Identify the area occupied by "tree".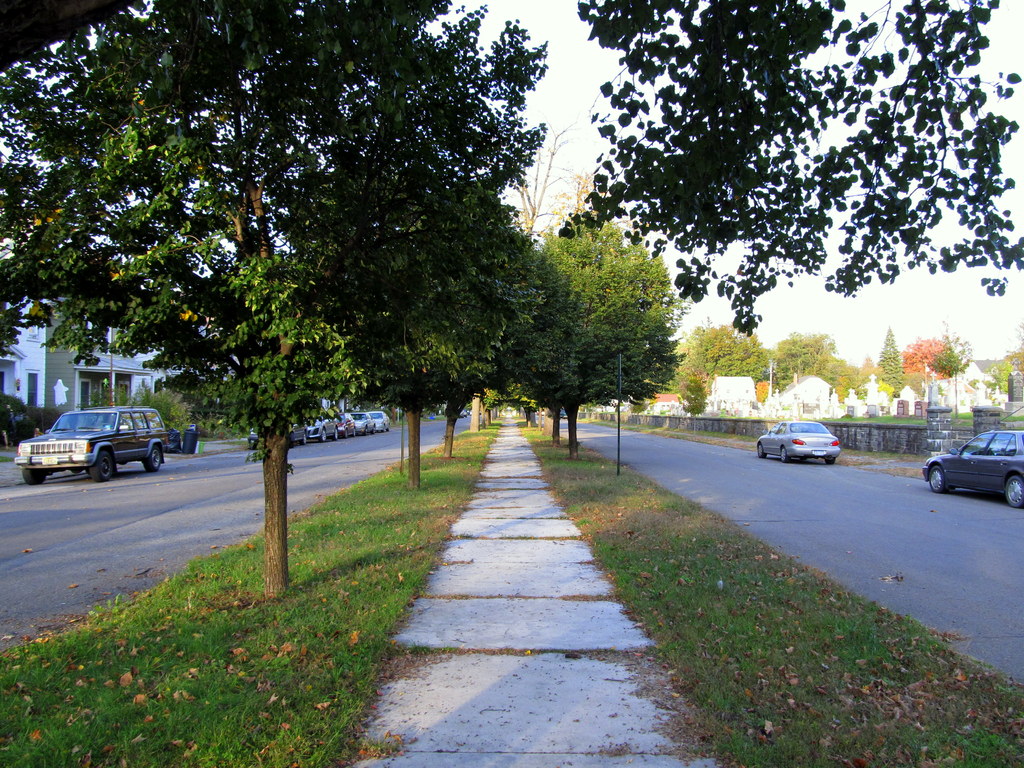
Area: Rect(551, 0, 1023, 336).
